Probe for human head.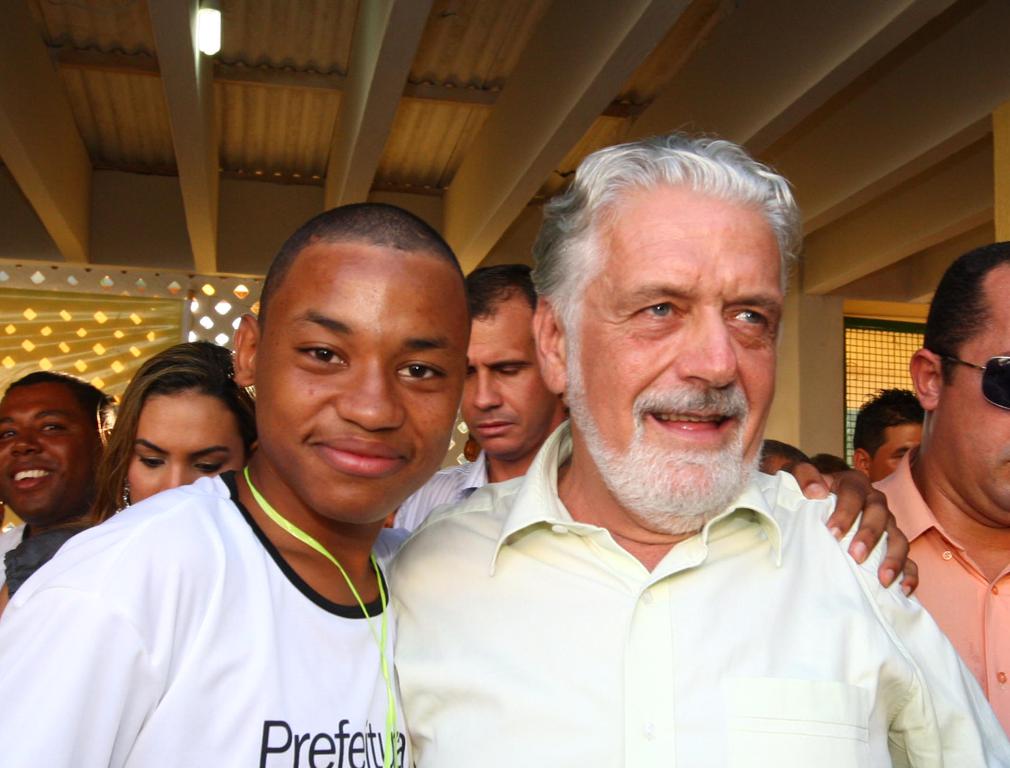
Probe result: 812 452 854 475.
